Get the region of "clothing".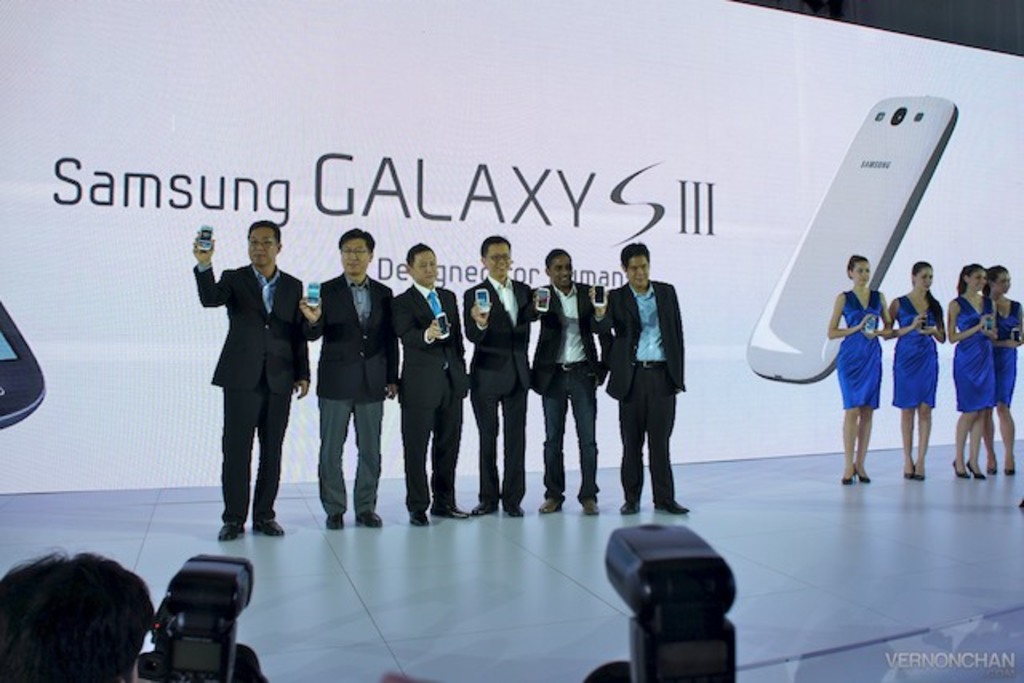
bbox=(950, 293, 1000, 409).
